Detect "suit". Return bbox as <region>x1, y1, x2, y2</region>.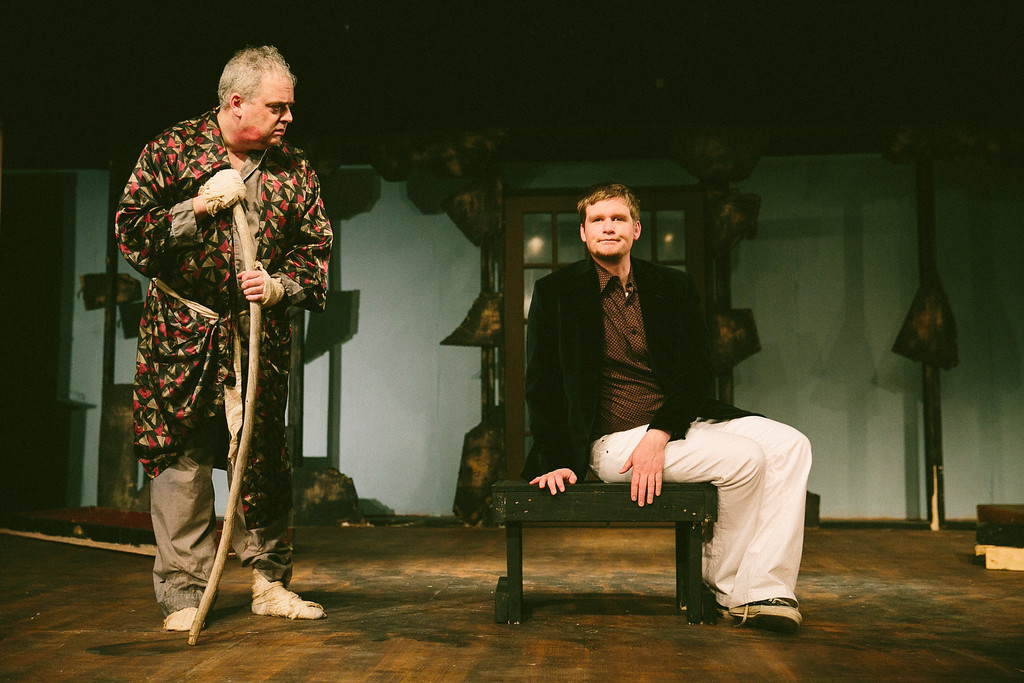
<region>518, 251, 813, 606</region>.
